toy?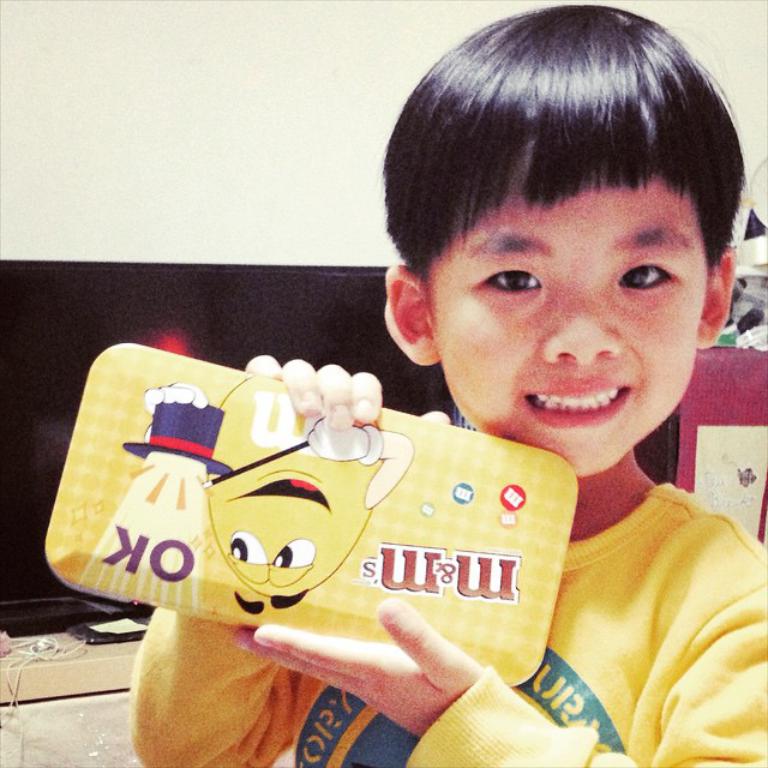
<bbox>49, 348, 623, 710</bbox>
